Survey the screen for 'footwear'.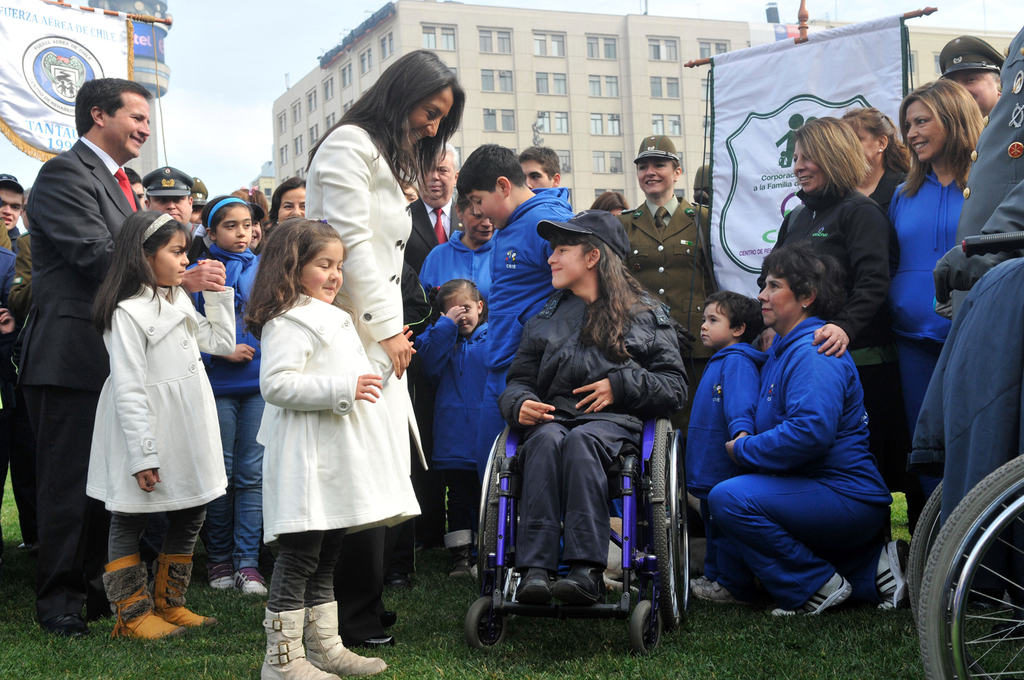
Survey found: {"left": 446, "top": 530, "right": 477, "bottom": 579}.
